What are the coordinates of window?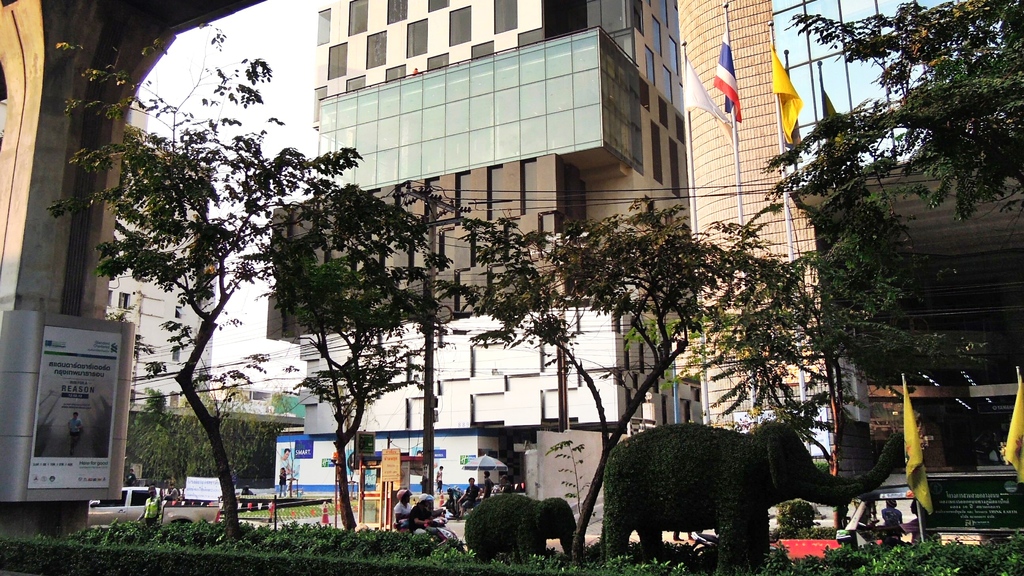
(left=404, top=16, right=428, bottom=58).
